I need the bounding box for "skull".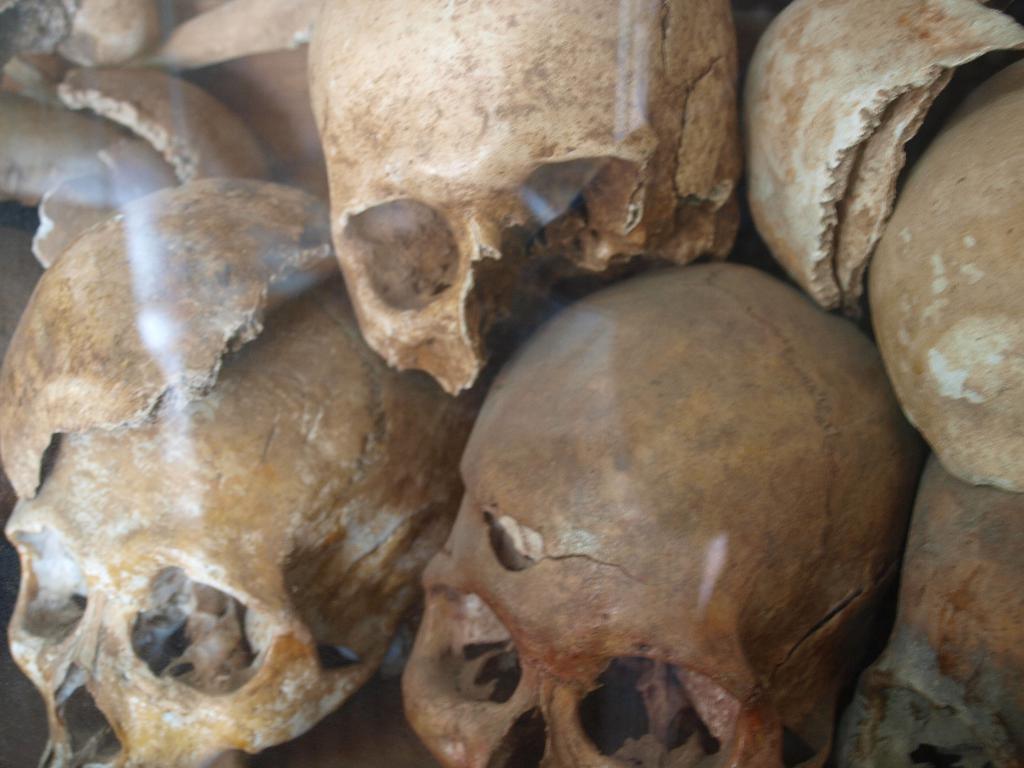
Here it is: bbox=[400, 258, 929, 767].
